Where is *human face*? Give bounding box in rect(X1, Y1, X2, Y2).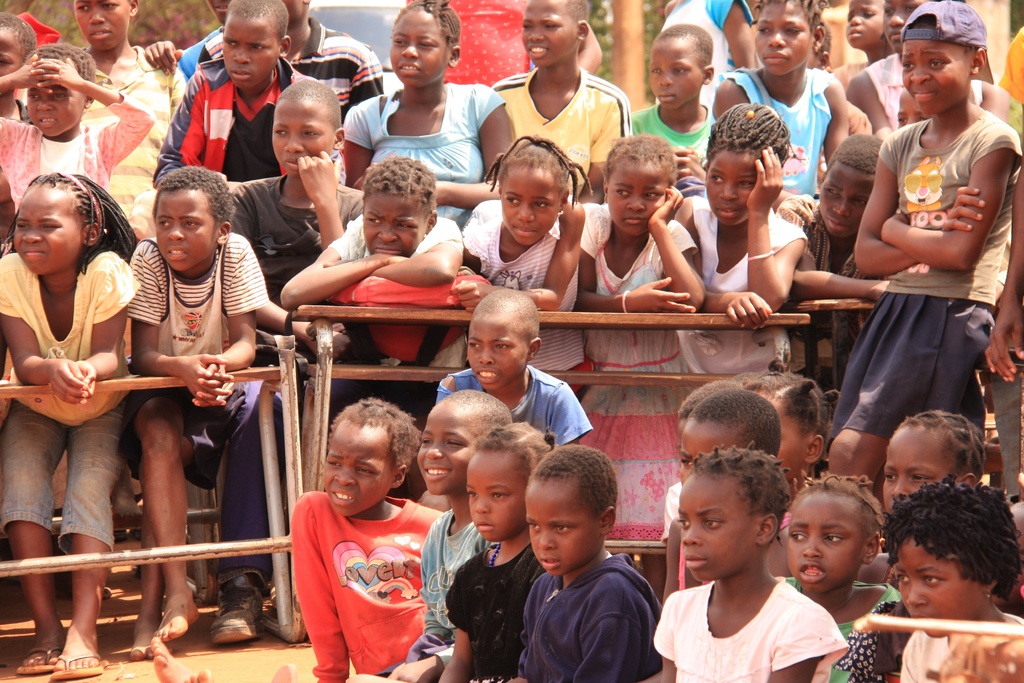
rect(680, 424, 742, 477).
